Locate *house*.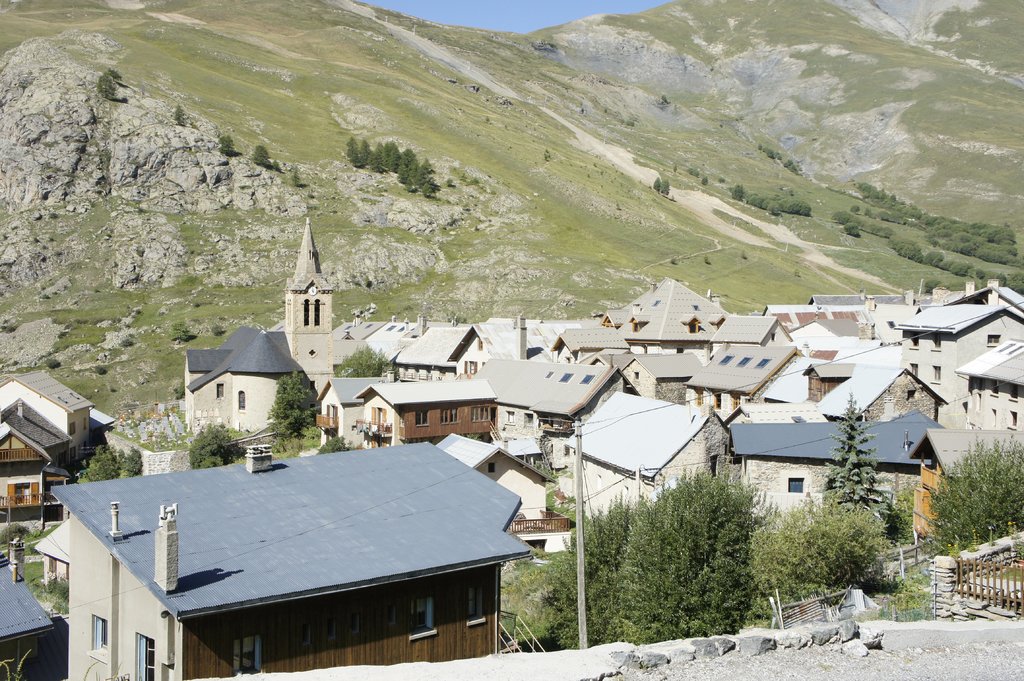
Bounding box: BBox(542, 321, 623, 362).
